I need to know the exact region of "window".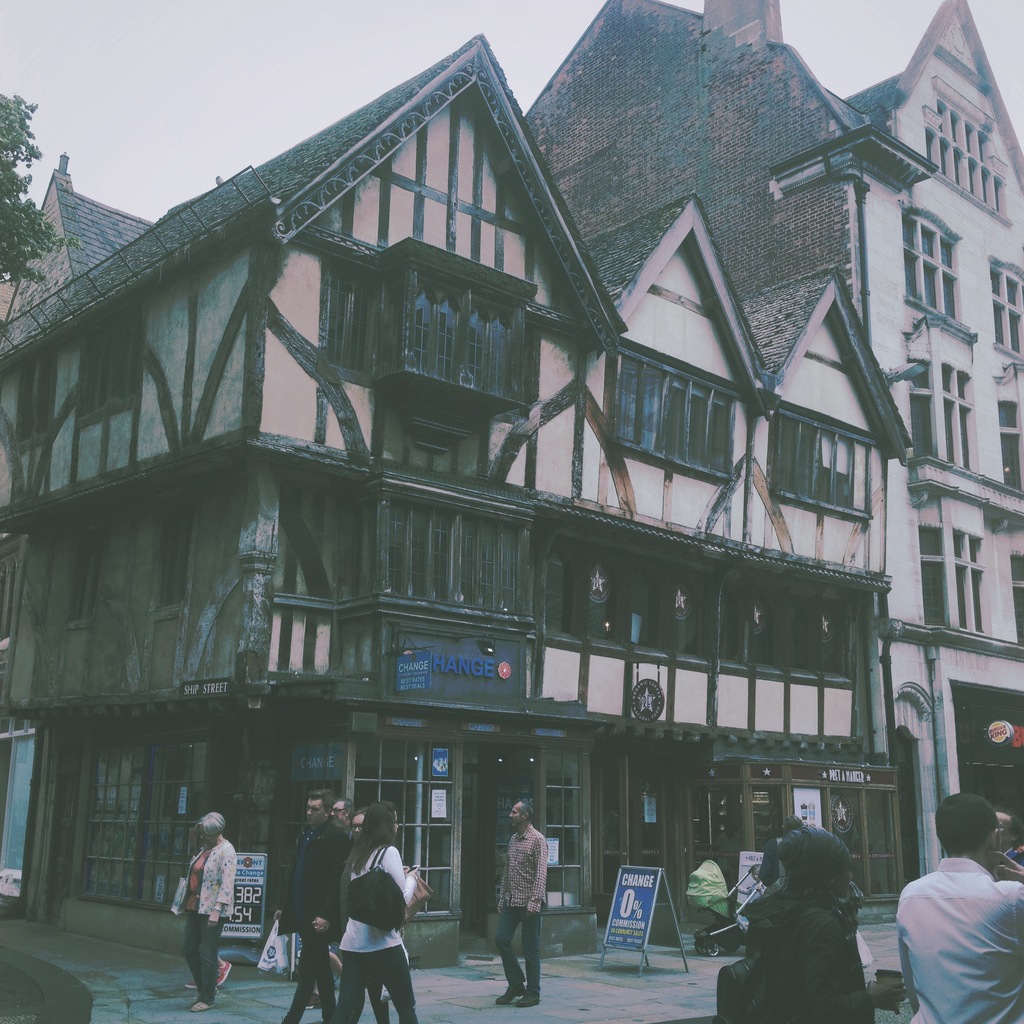
Region: box(316, 259, 373, 378).
